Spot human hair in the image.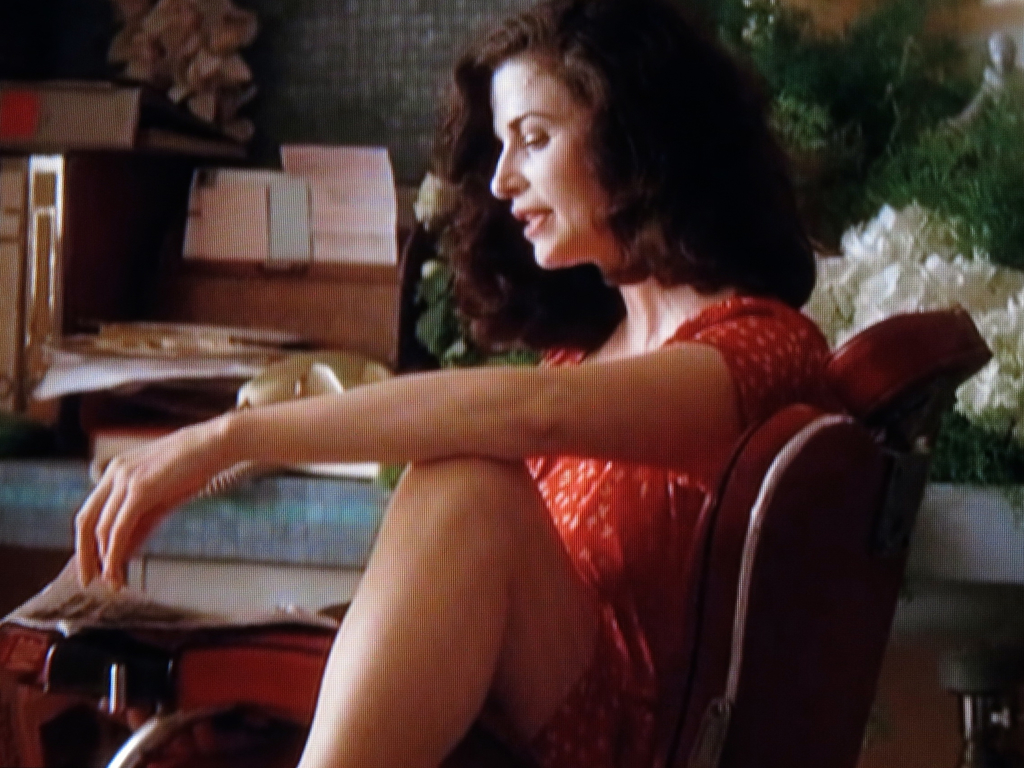
human hair found at 435 0 817 356.
